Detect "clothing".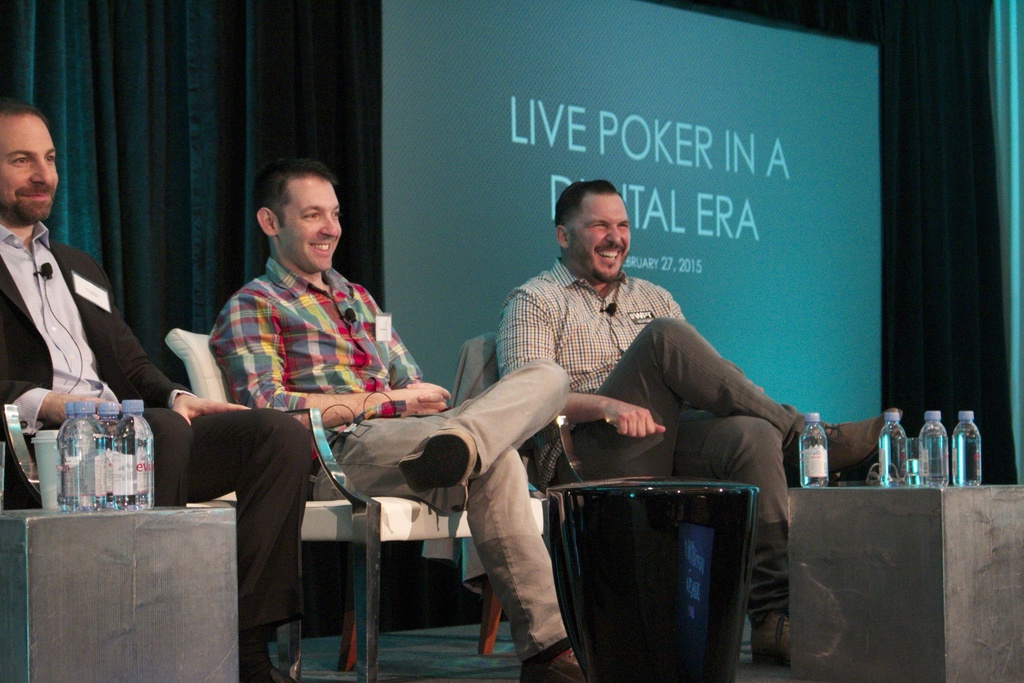
Detected at locate(202, 259, 569, 660).
